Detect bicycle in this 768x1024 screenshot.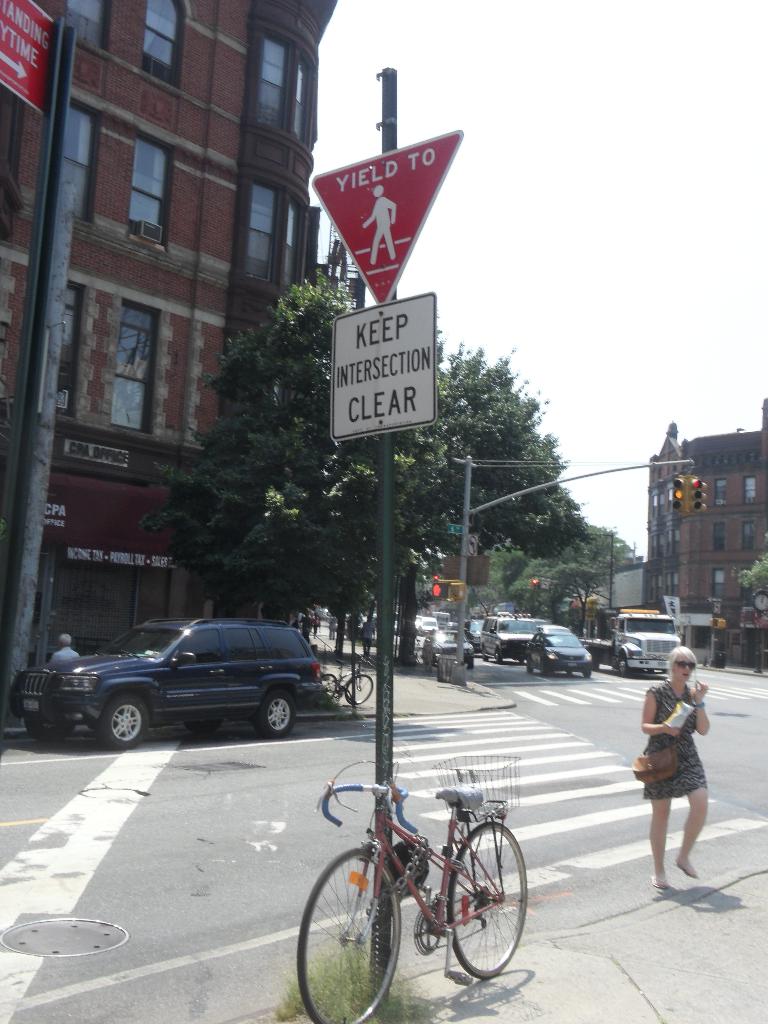
Detection: <bbox>325, 647, 383, 703</bbox>.
